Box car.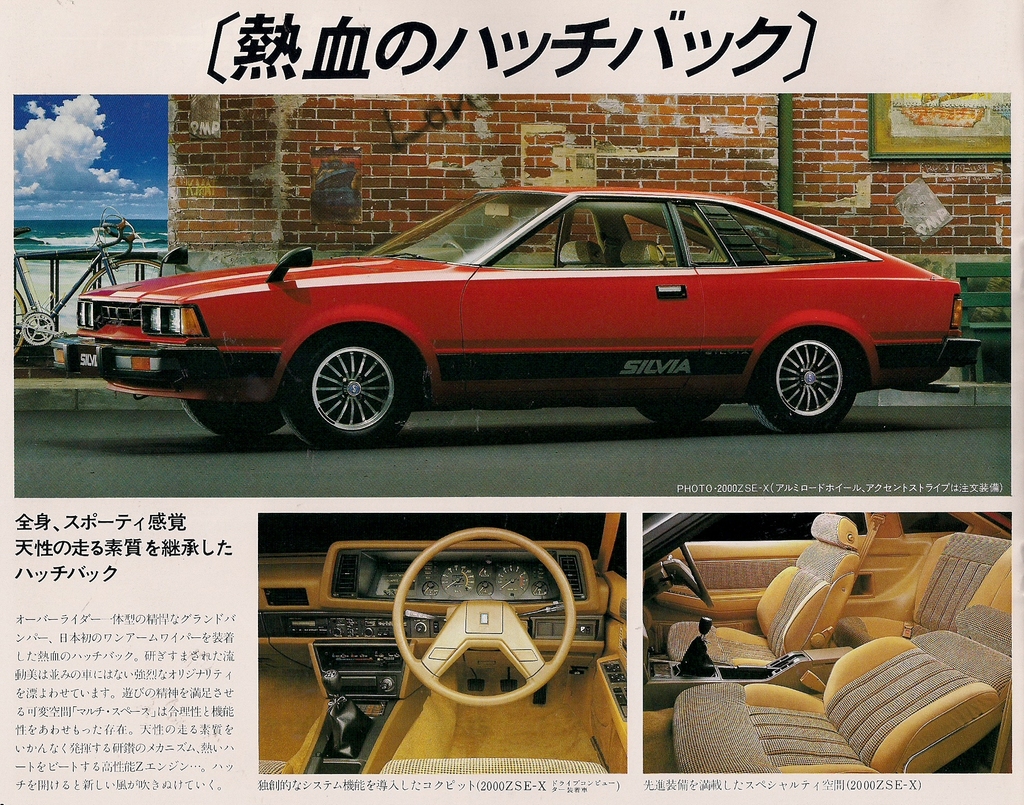
60 186 993 451.
